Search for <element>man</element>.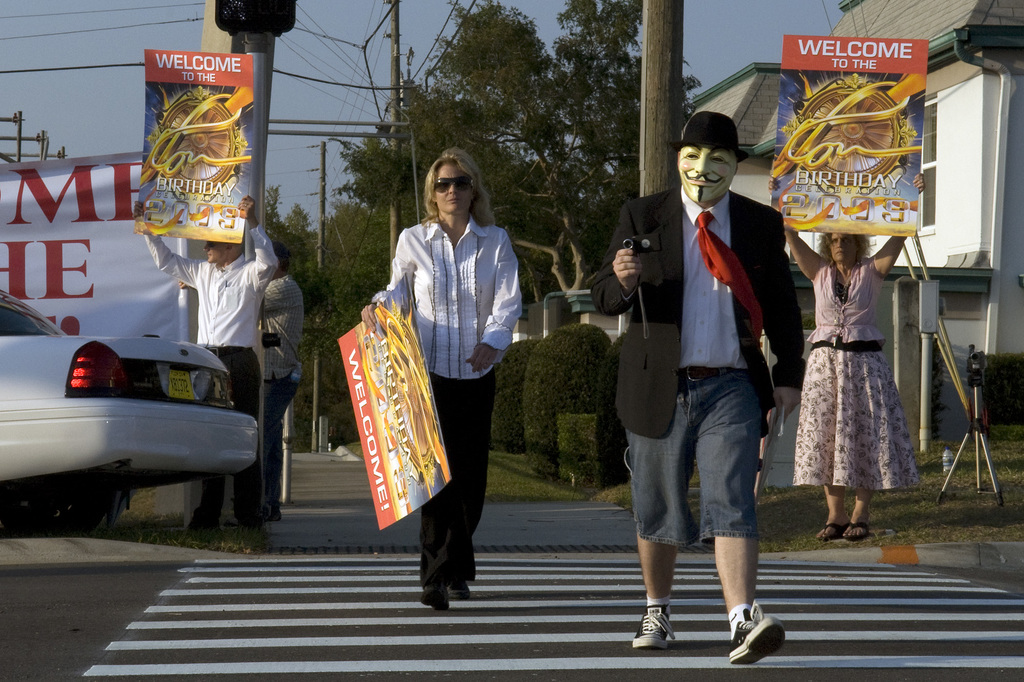
Found at (612, 116, 805, 644).
